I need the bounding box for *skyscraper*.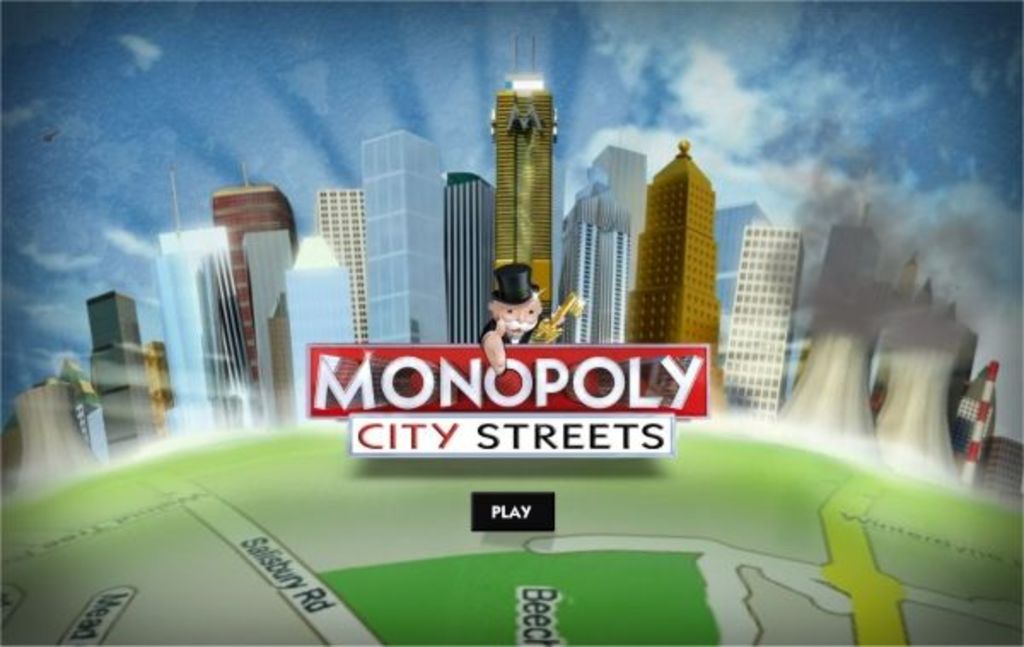
Here it is: (left=442, top=160, right=497, bottom=348).
